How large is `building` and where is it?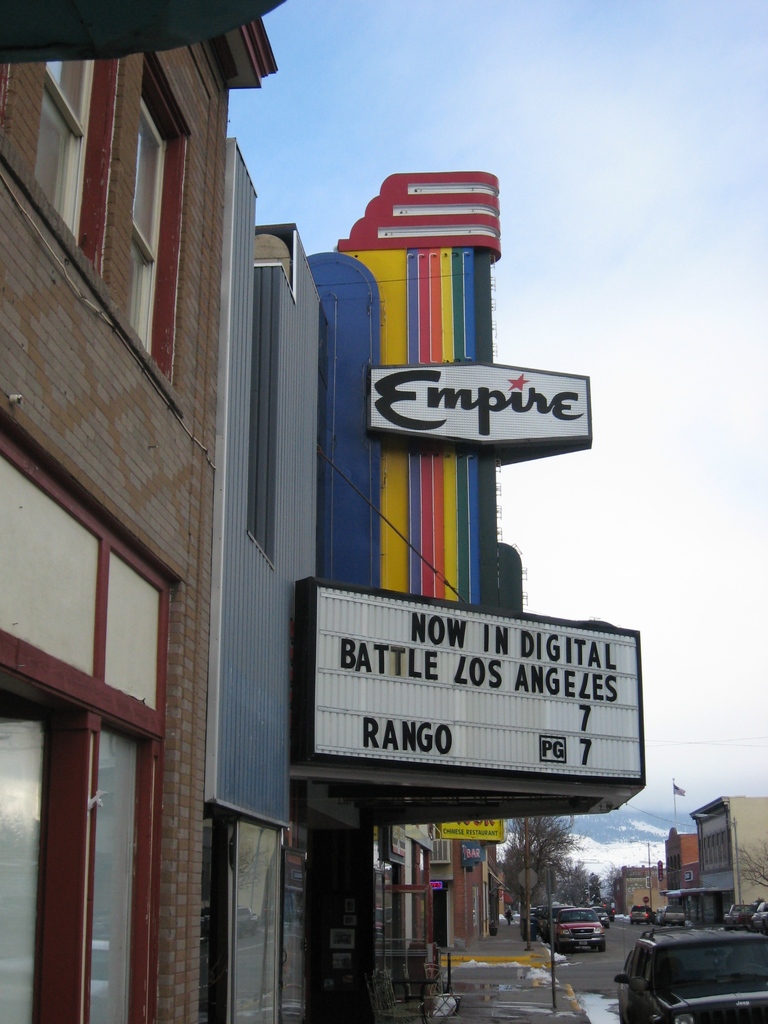
Bounding box: [619,865,666,913].
